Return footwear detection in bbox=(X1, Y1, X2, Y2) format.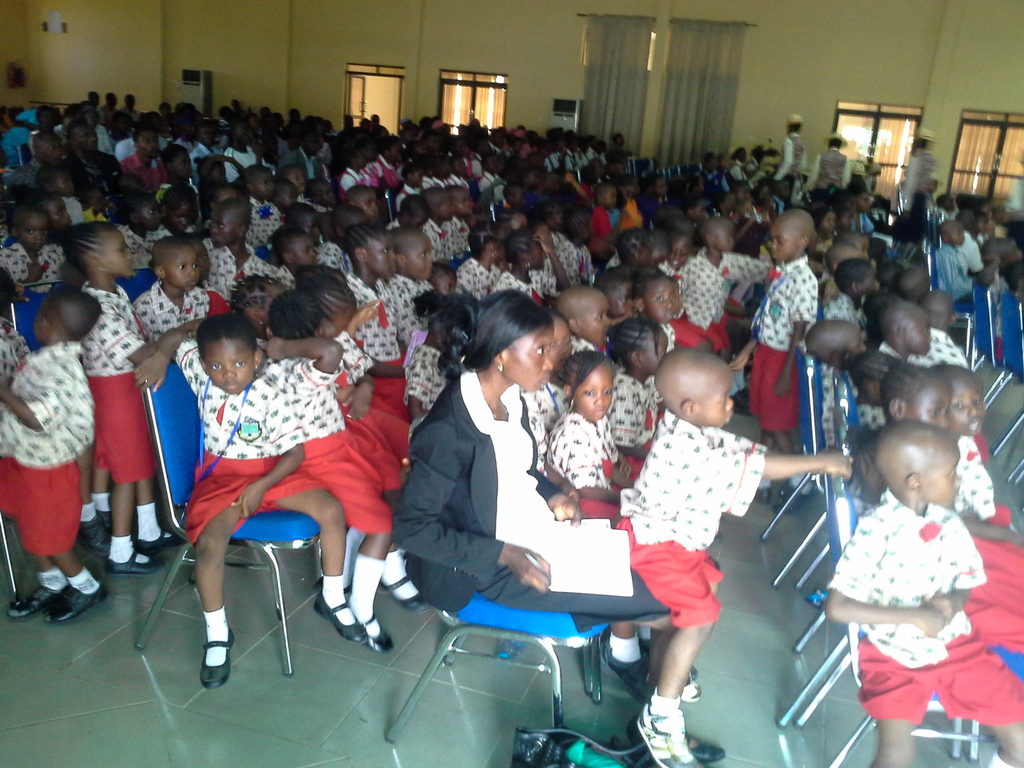
bbox=(3, 581, 61, 625).
